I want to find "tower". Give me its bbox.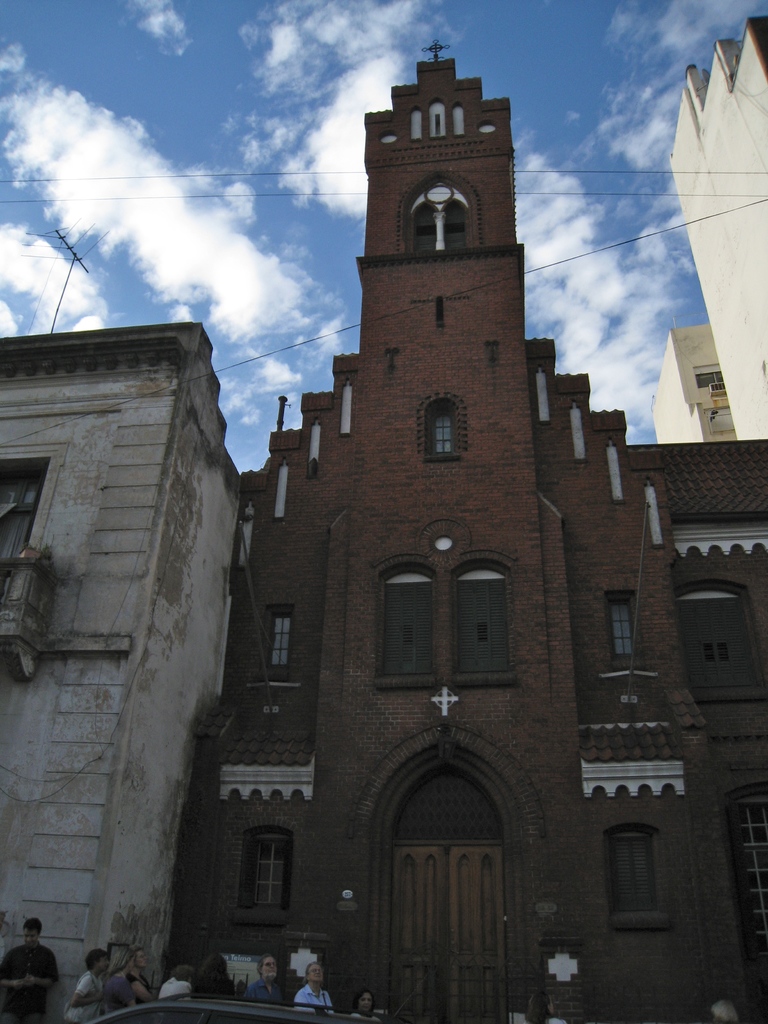
x1=682 y1=52 x2=767 y2=449.
